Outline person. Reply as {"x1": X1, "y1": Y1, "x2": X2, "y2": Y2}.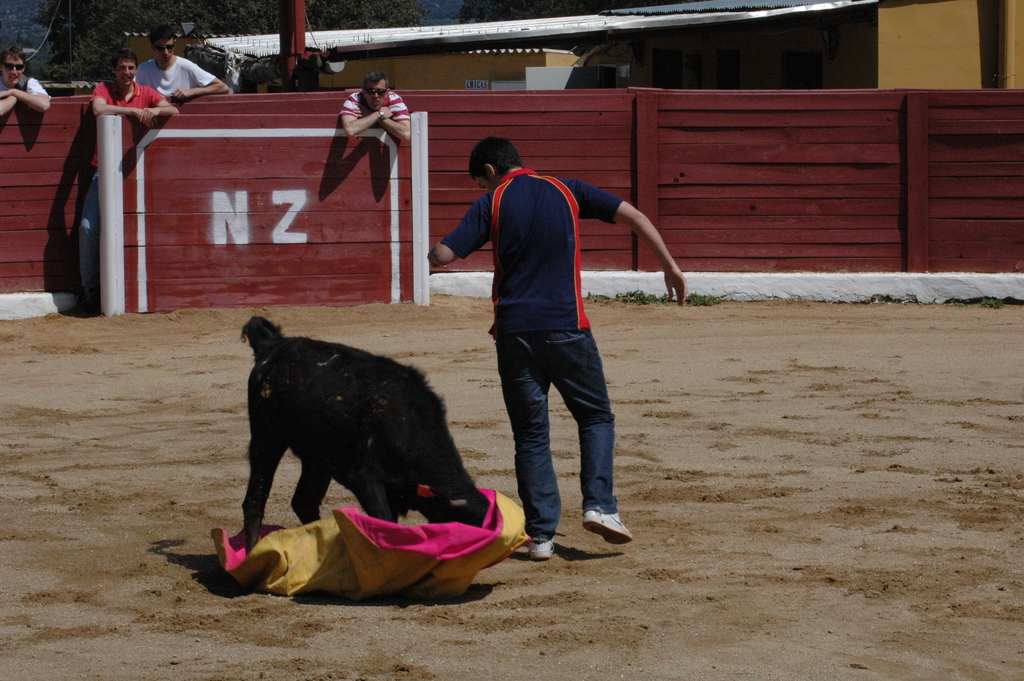
{"x1": 338, "y1": 69, "x2": 412, "y2": 147}.
